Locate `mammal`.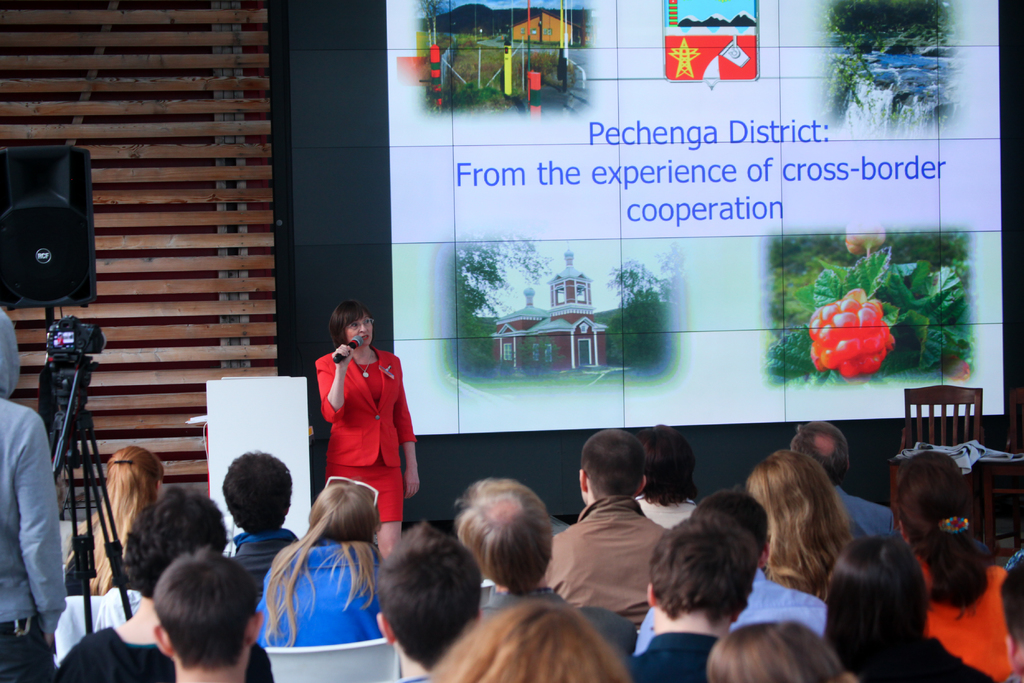
Bounding box: x1=788, y1=416, x2=897, y2=530.
